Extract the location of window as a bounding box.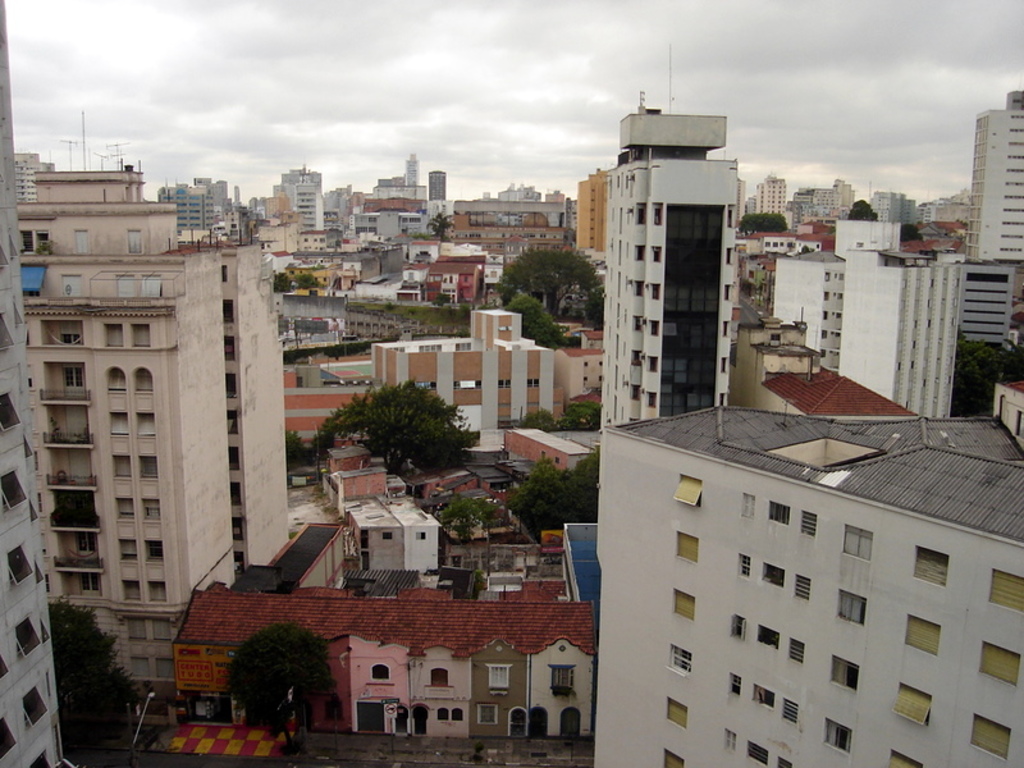
(970, 714, 1012, 764).
